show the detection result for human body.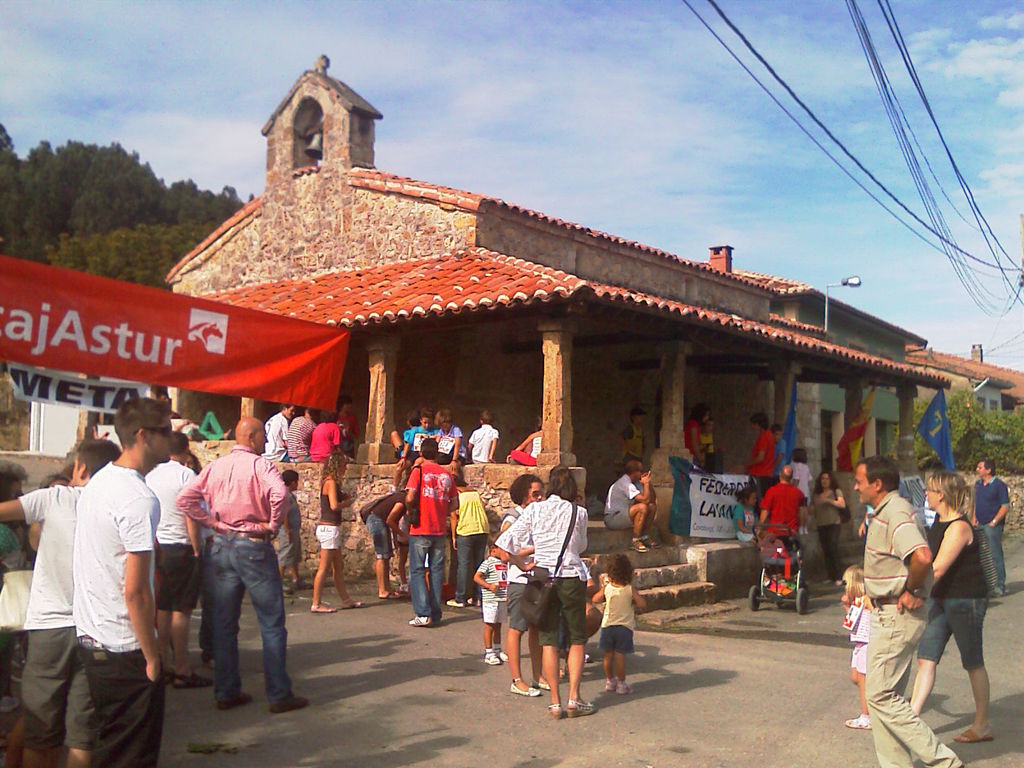
Rect(973, 474, 1011, 596).
